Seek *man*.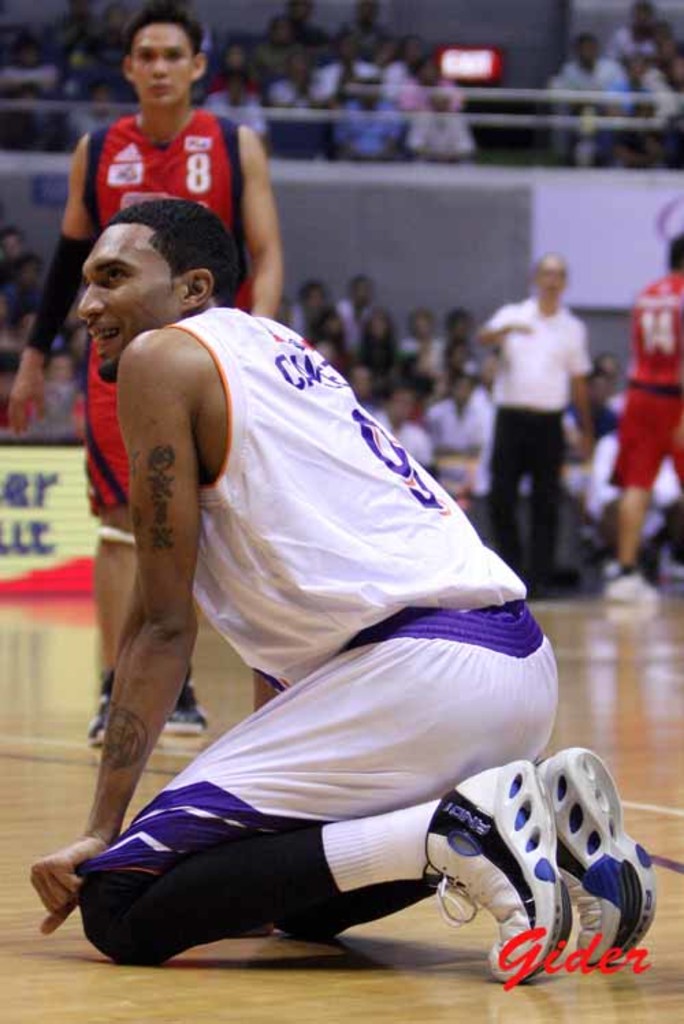
57,122,551,983.
